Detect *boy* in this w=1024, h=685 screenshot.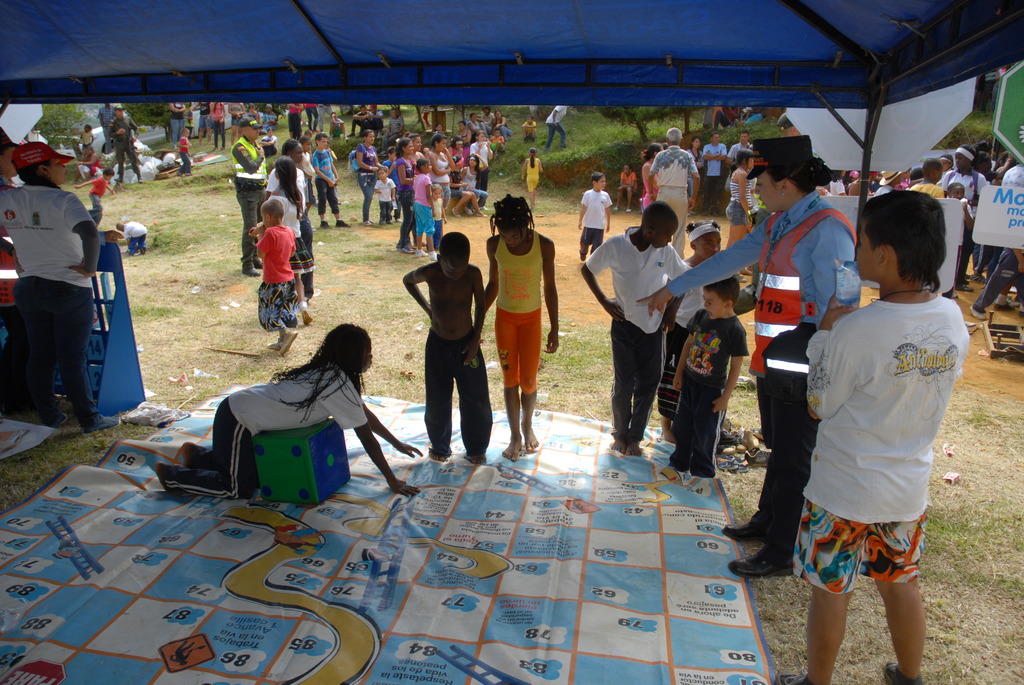
Detection: x1=673, y1=273, x2=753, y2=475.
